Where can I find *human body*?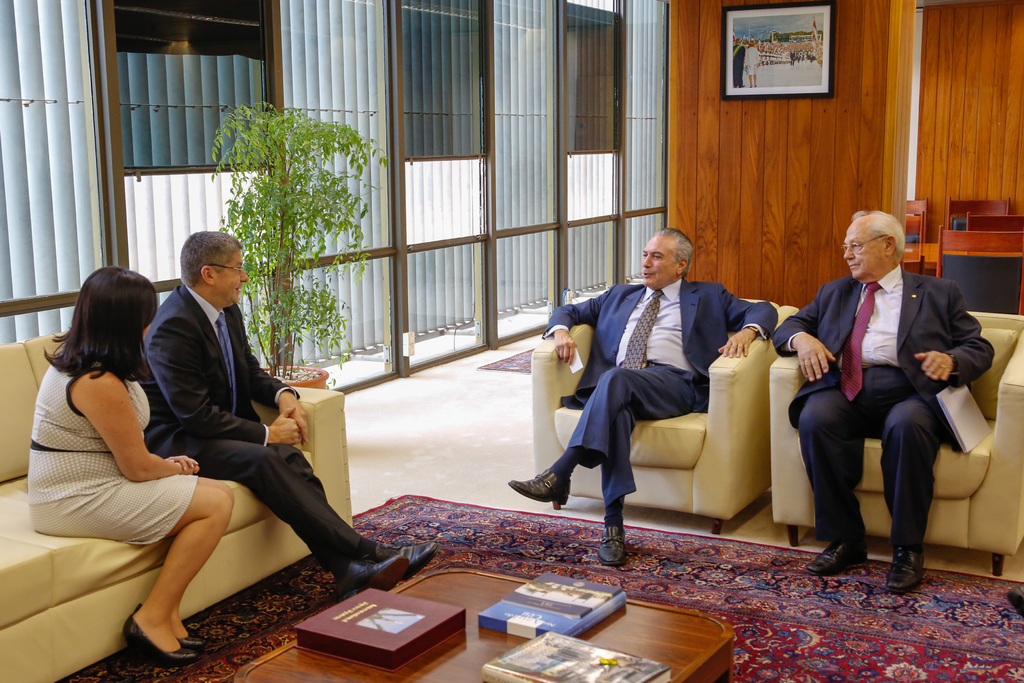
You can find it at crop(504, 276, 780, 572).
